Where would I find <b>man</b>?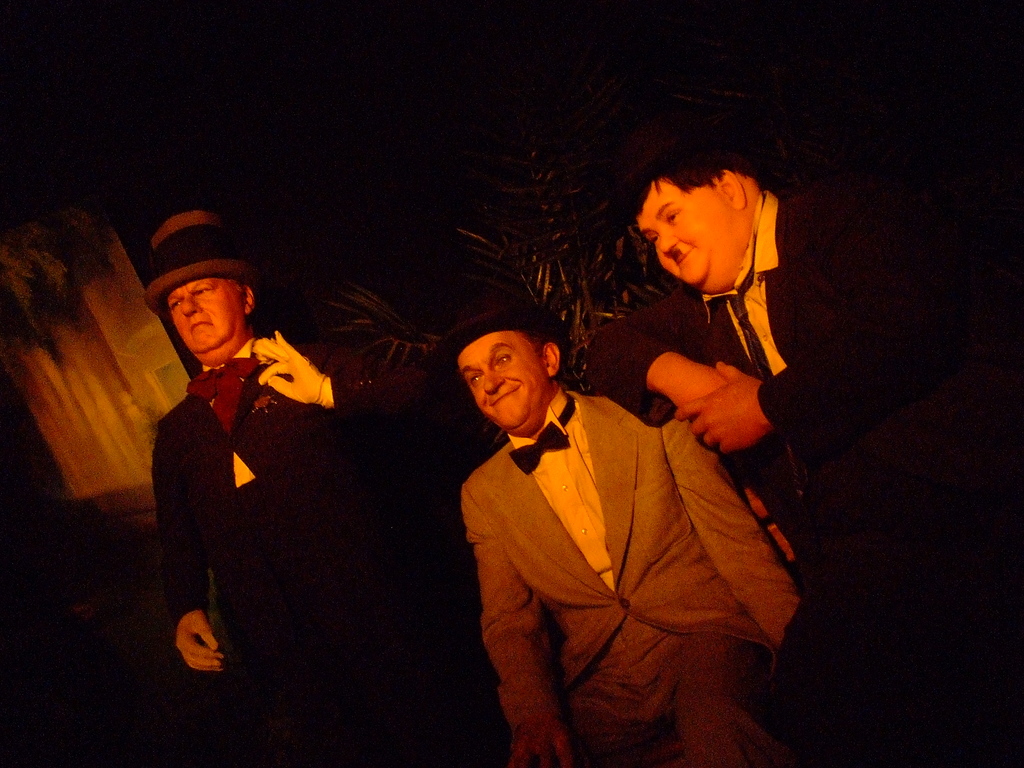
At 138/204/452/767.
